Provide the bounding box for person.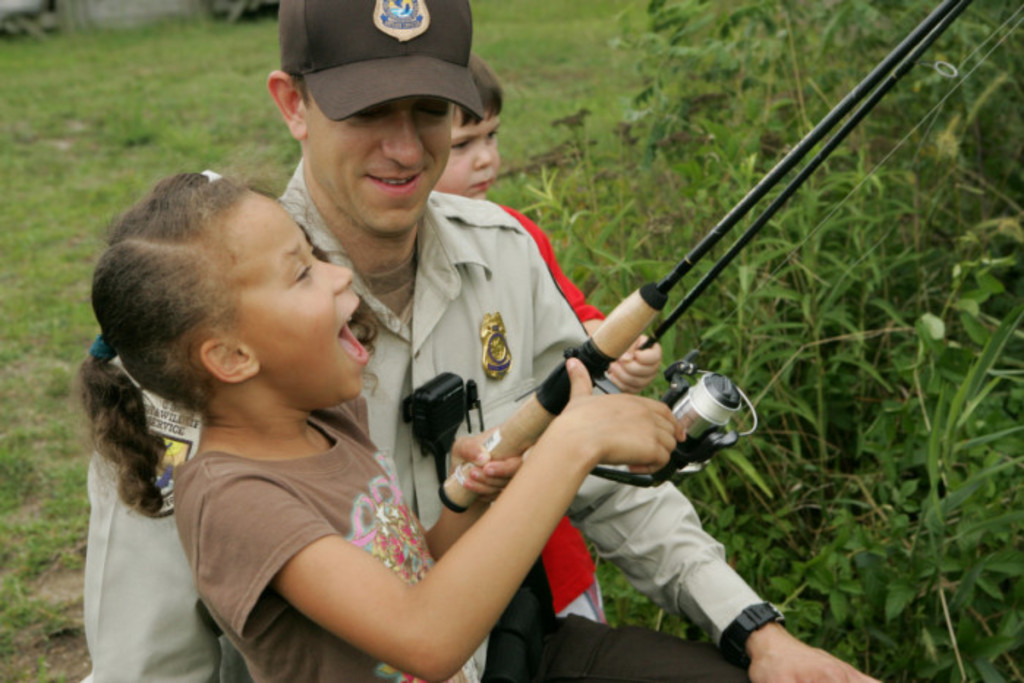
84, 0, 876, 682.
